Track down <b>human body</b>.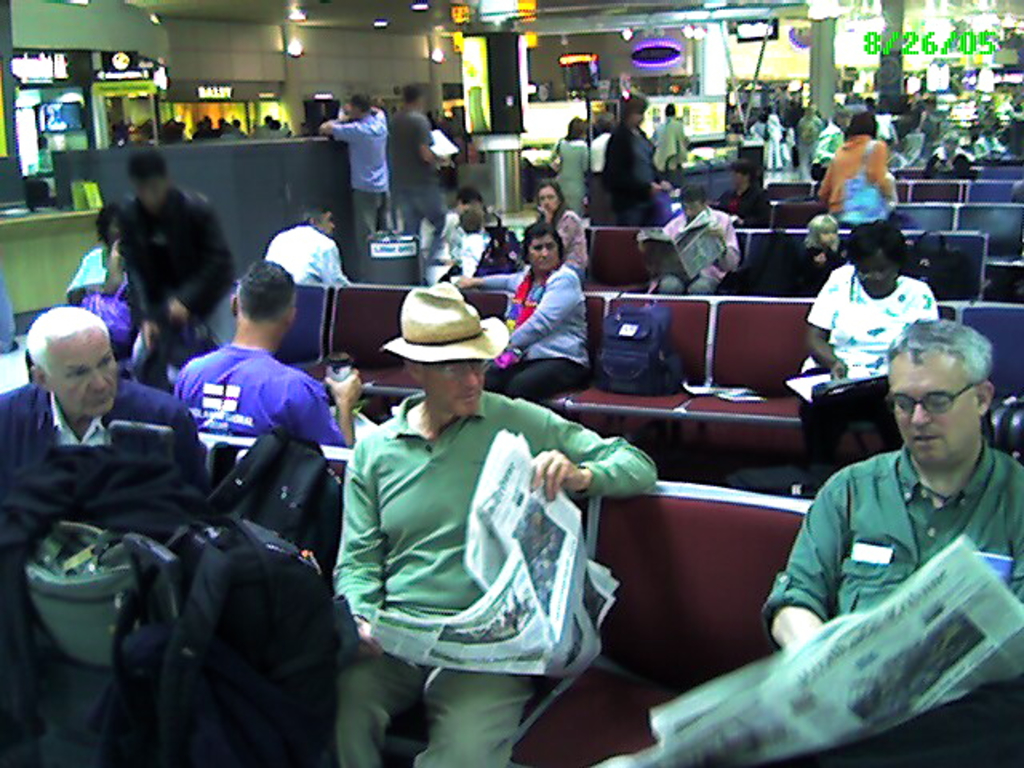
Tracked to <bbox>278, 202, 347, 285</bbox>.
